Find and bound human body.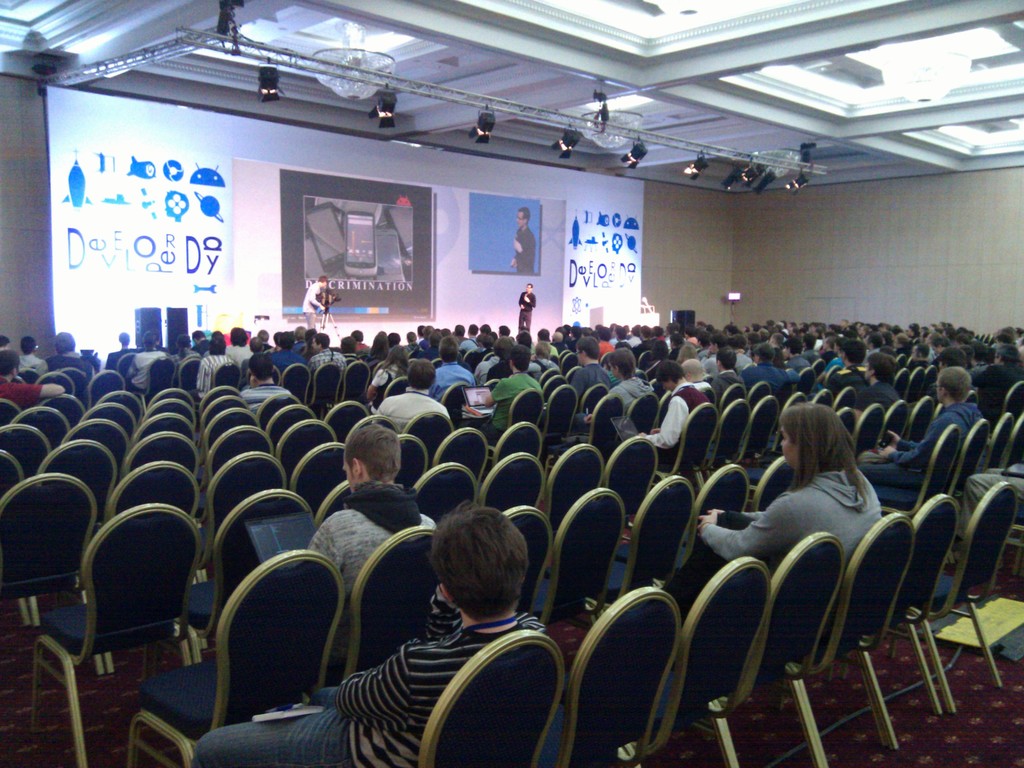
Bound: (372,387,449,435).
